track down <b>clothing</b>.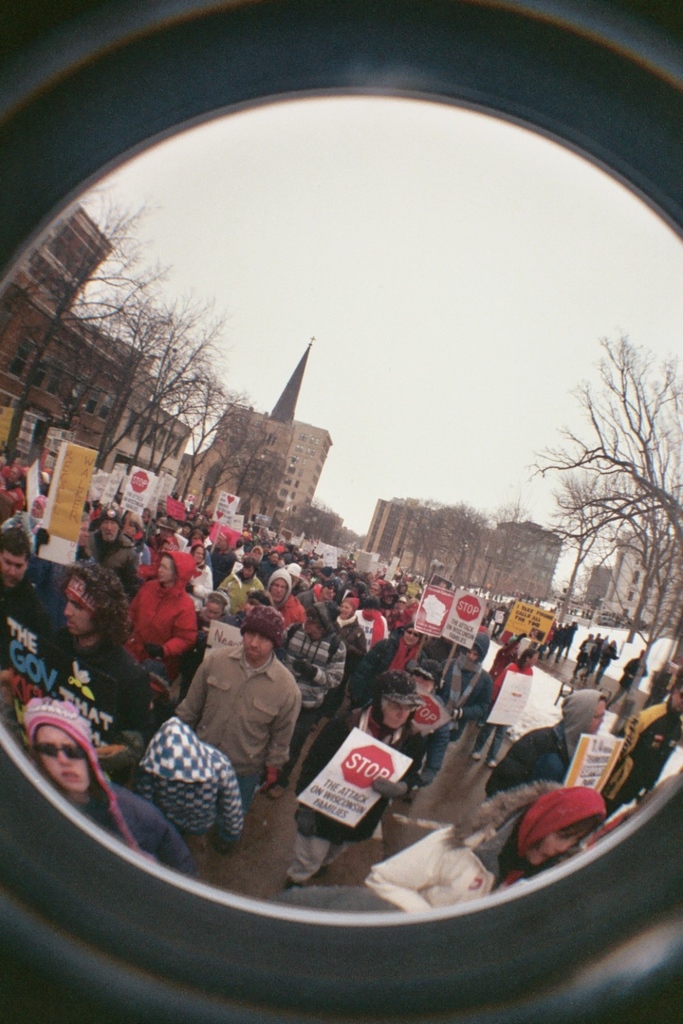
Tracked to (54, 642, 150, 745).
